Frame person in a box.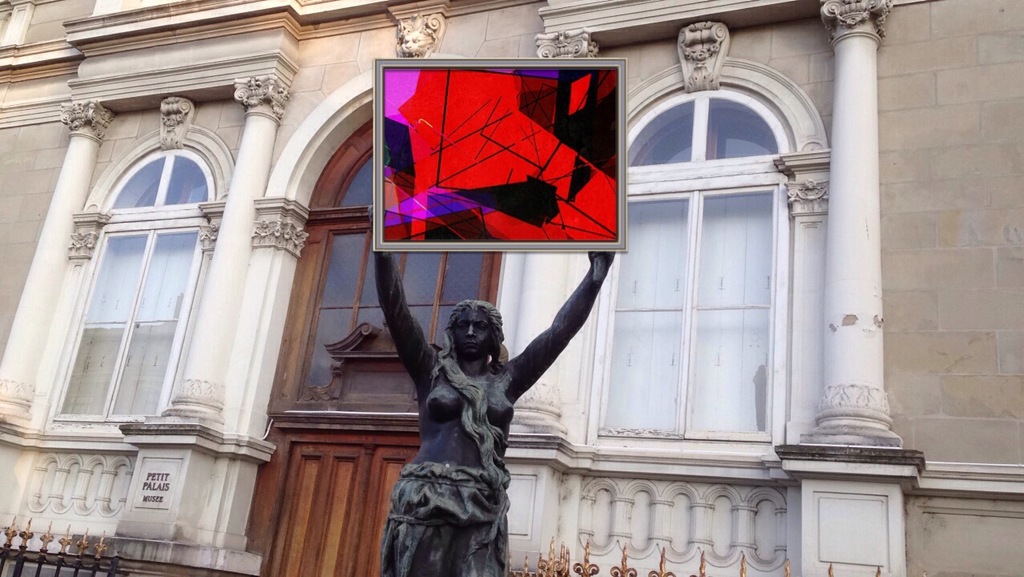
371,244,580,565.
